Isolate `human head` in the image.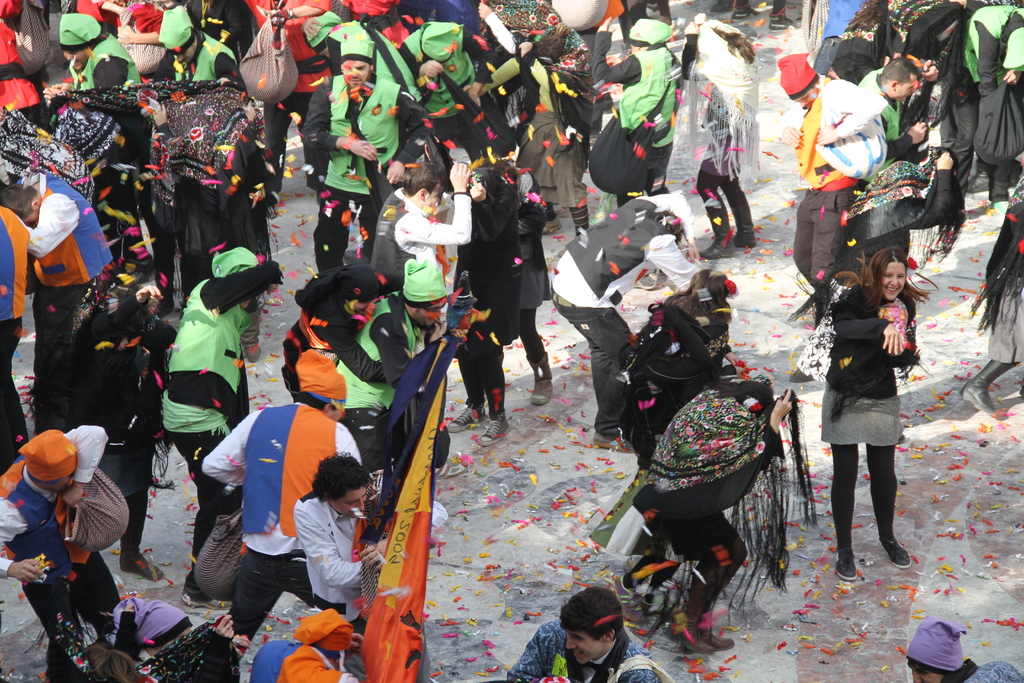
Isolated region: (655,213,686,239).
